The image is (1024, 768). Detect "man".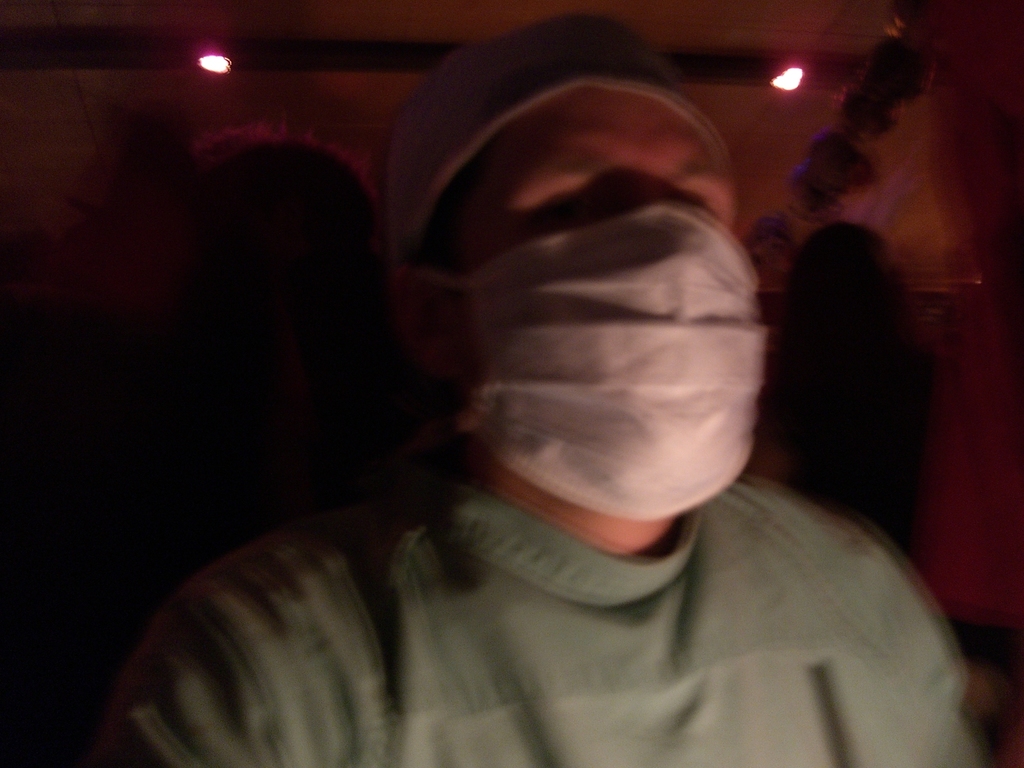
Detection: 48/42/990/767.
